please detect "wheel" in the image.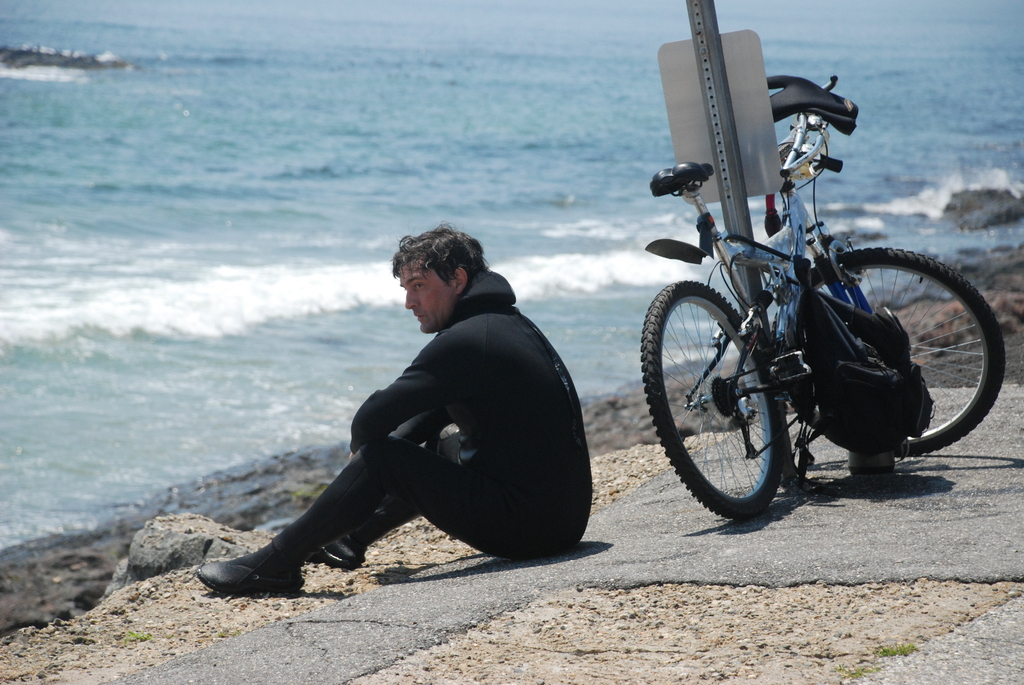
select_region(800, 245, 997, 456).
